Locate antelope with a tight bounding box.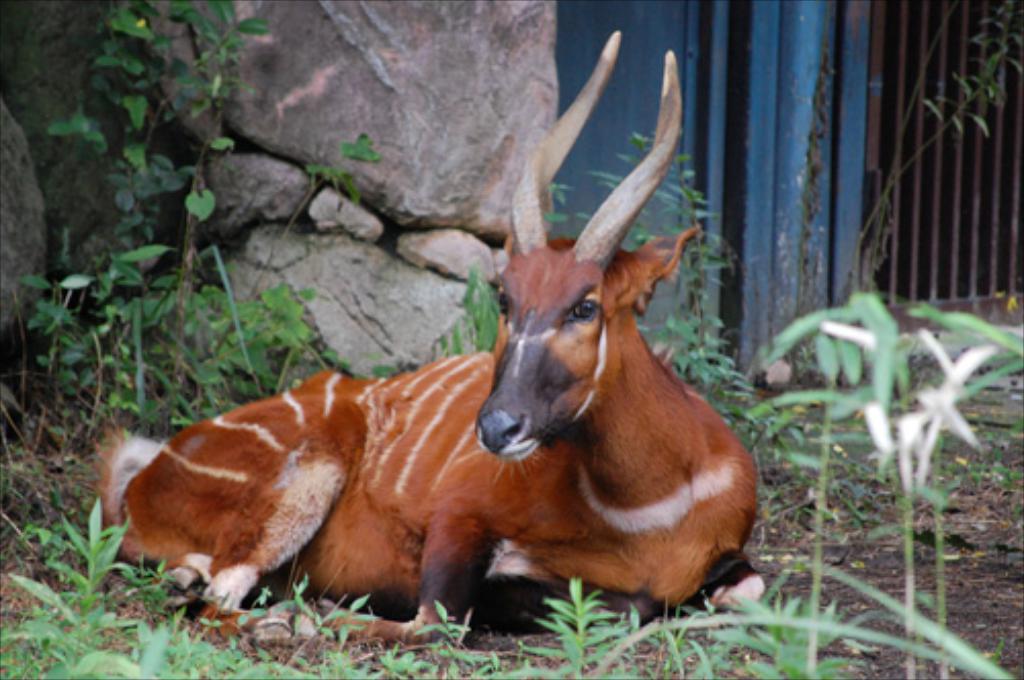
<region>94, 27, 766, 645</region>.
